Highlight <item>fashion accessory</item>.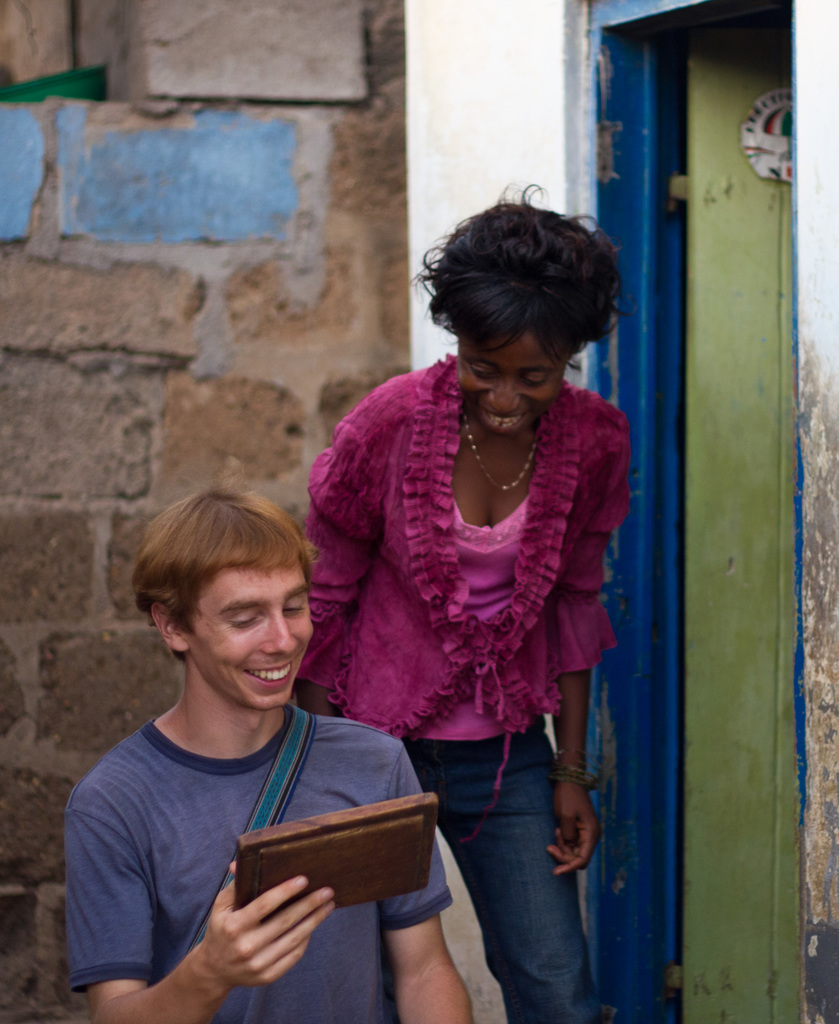
Highlighted region: [185, 705, 318, 960].
